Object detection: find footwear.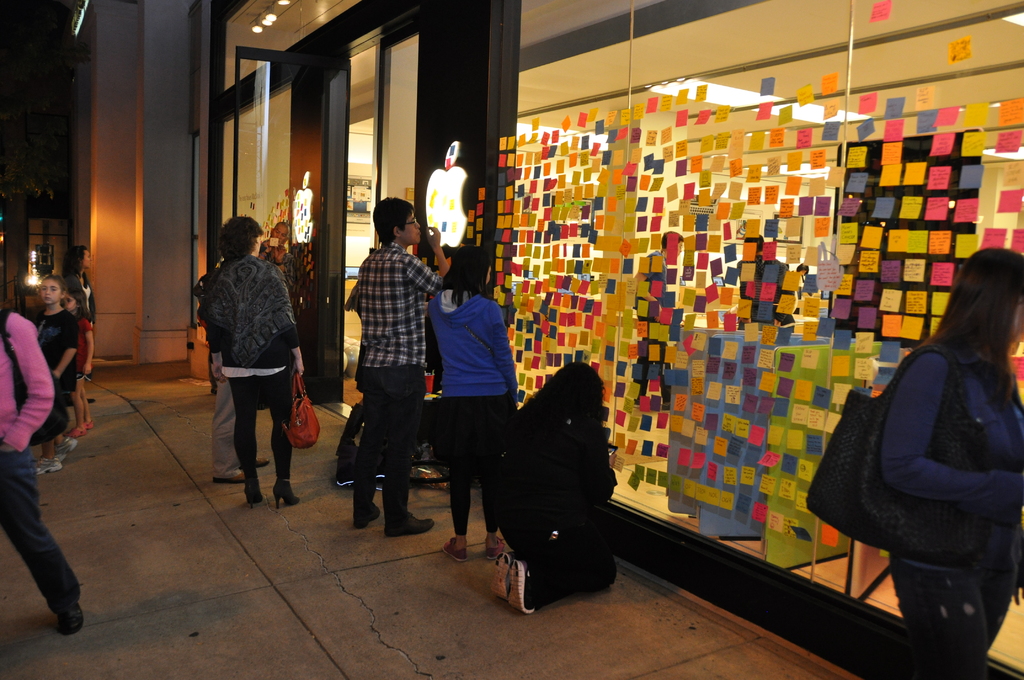
[x1=231, y1=473, x2=248, y2=490].
